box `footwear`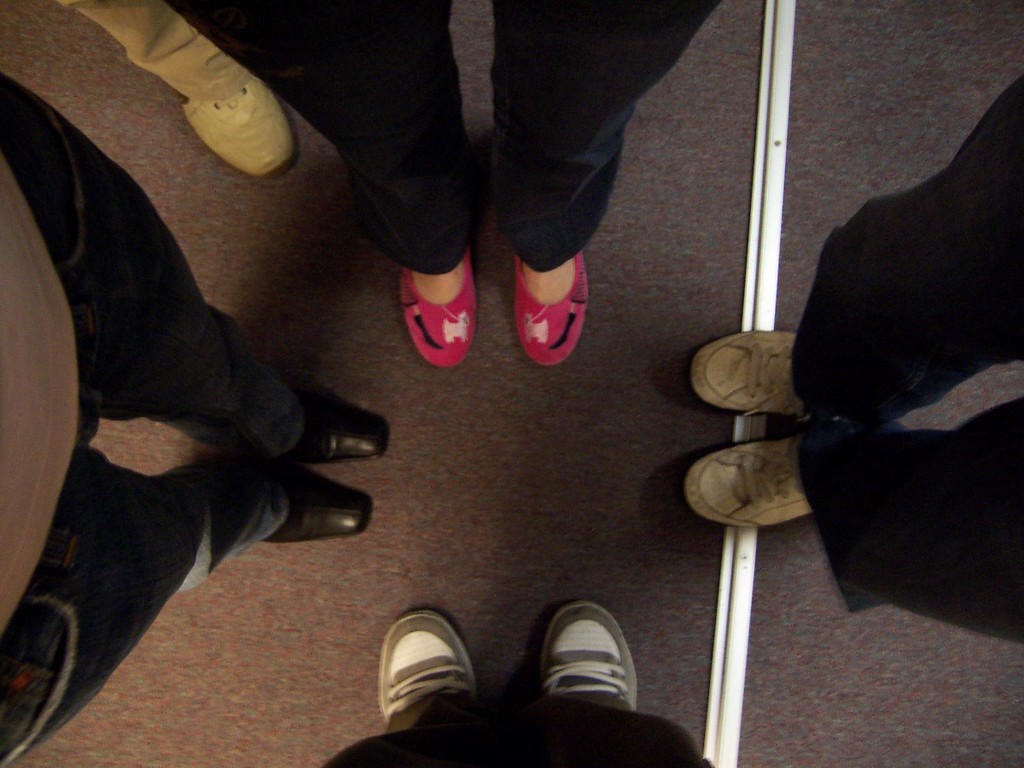
[183,79,301,172]
